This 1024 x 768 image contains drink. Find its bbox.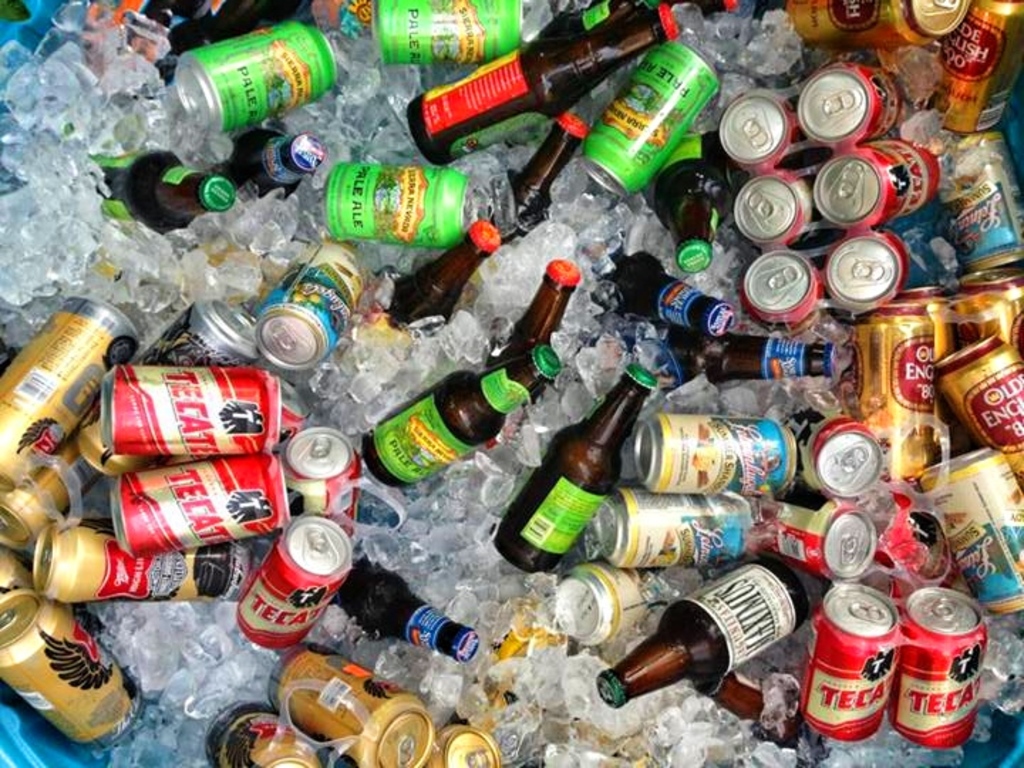
[651, 131, 731, 272].
